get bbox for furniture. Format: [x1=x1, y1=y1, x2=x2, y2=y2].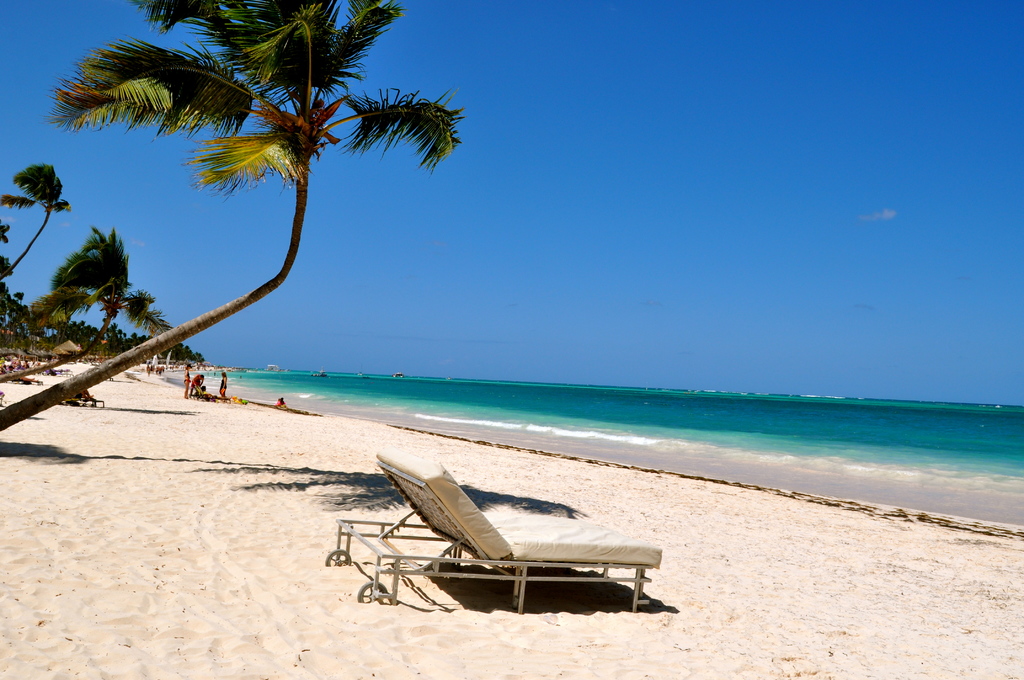
[x1=326, y1=450, x2=665, y2=610].
